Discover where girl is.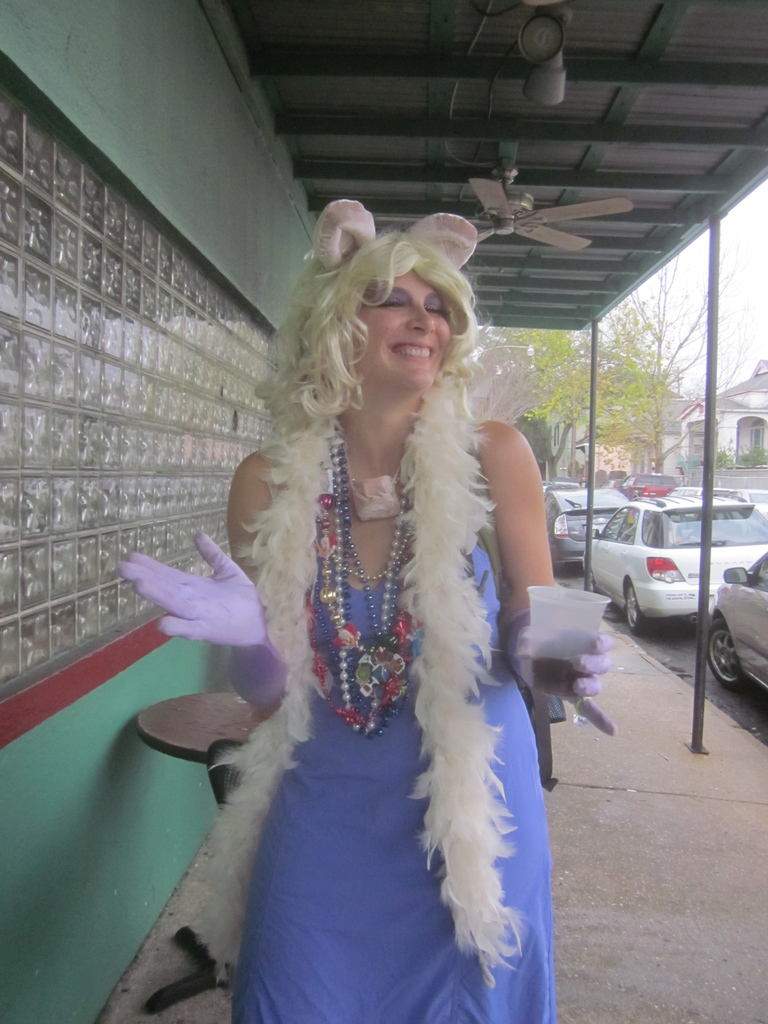
Discovered at select_region(122, 214, 616, 1023).
